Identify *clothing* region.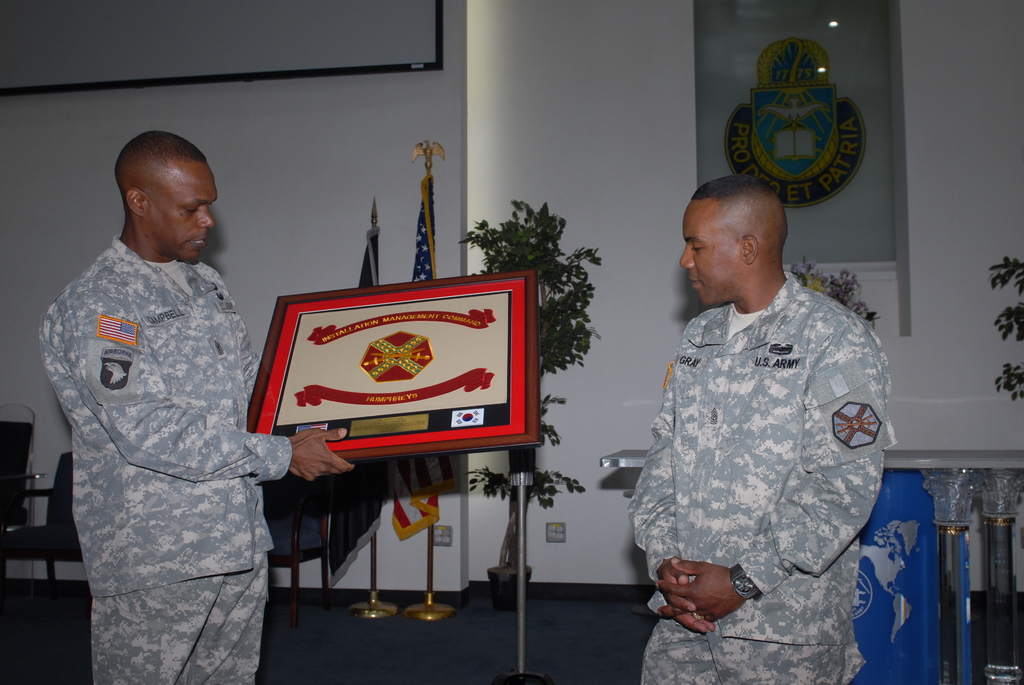
Region: bbox=(616, 246, 895, 643).
